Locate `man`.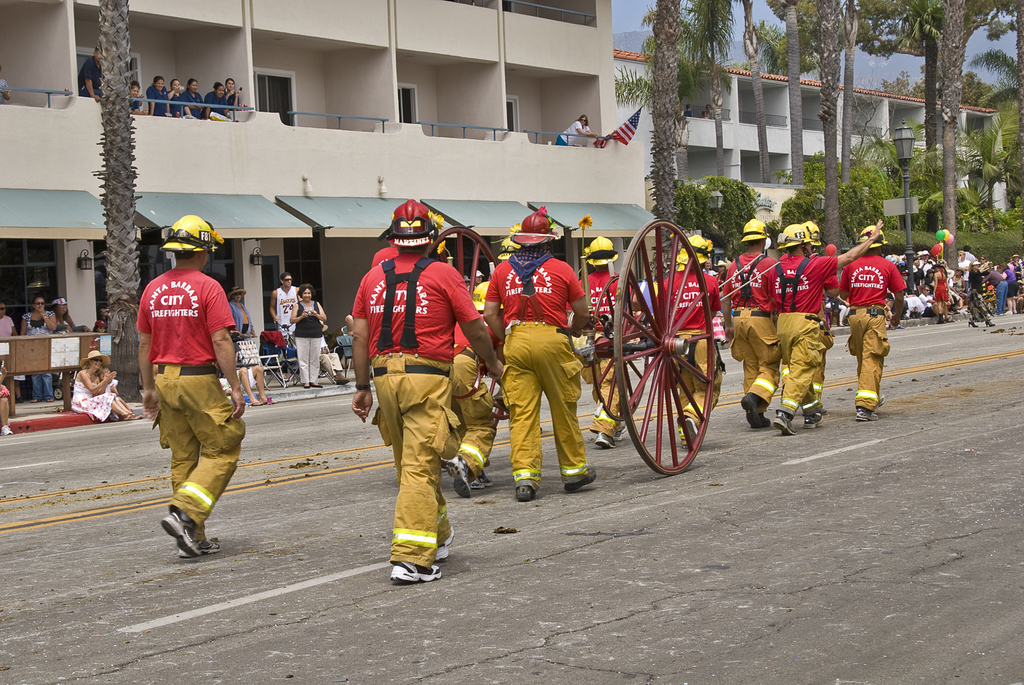
Bounding box: <box>654,232,723,450</box>.
